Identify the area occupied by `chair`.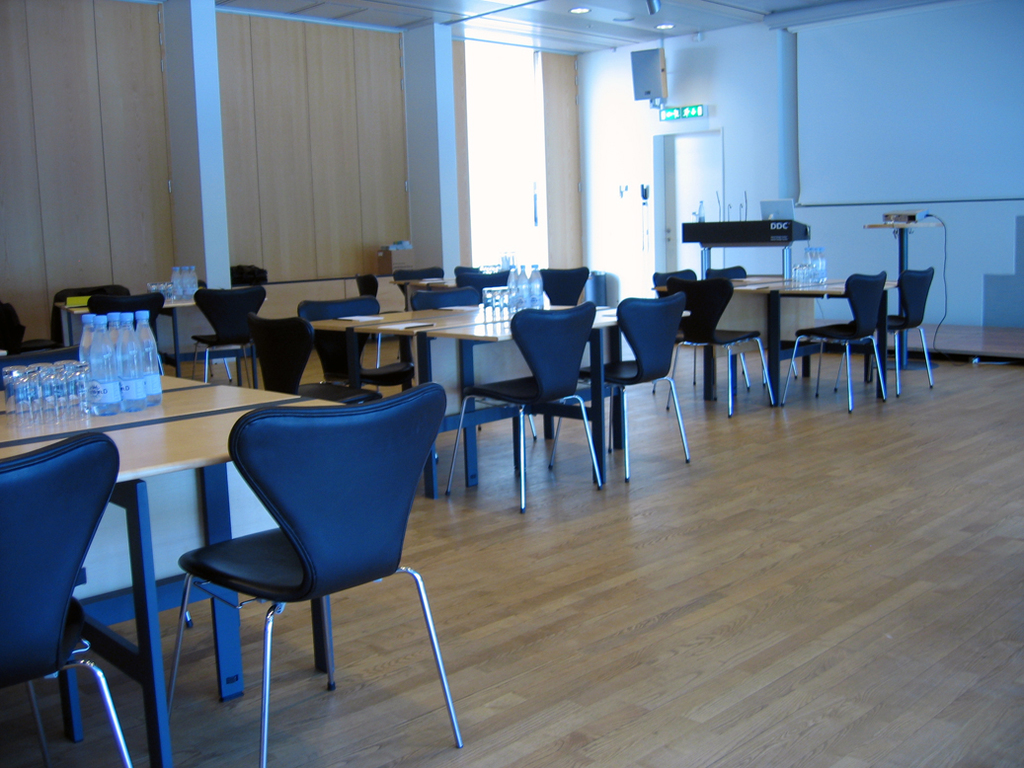
Area: 404/287/545/451.
